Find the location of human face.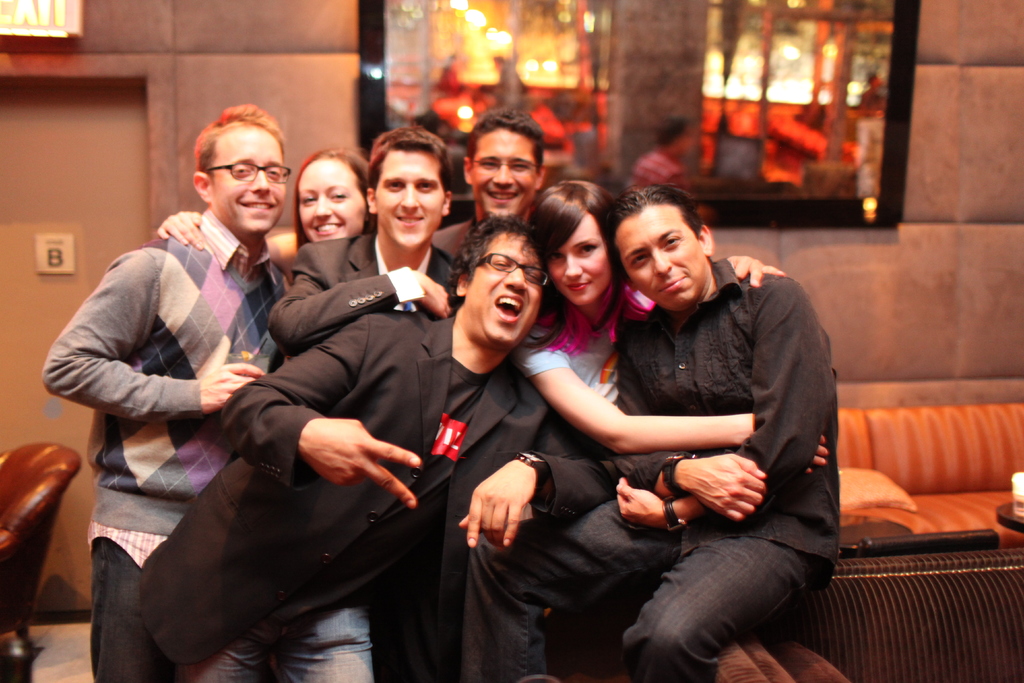
Location: bbox(217, 126, 286, 238).
